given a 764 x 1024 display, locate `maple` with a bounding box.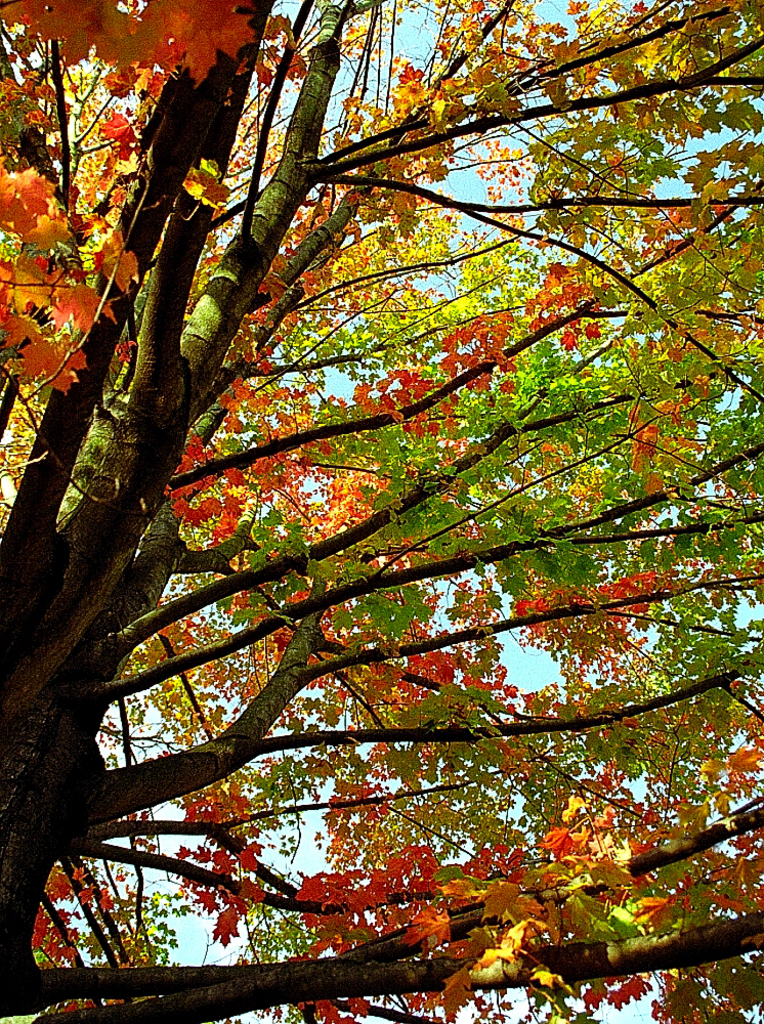
Located: 0,0,763,1023.
